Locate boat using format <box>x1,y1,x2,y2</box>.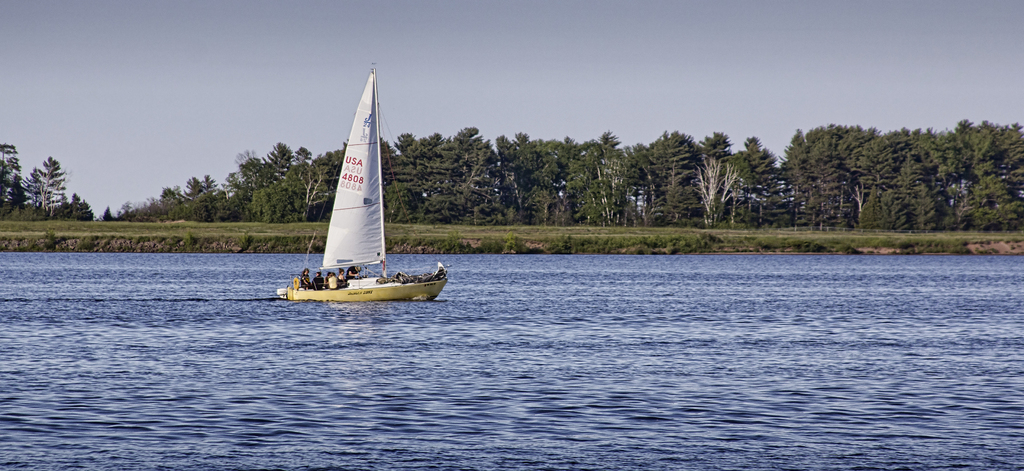
<box>280,83,444,308</box>.
